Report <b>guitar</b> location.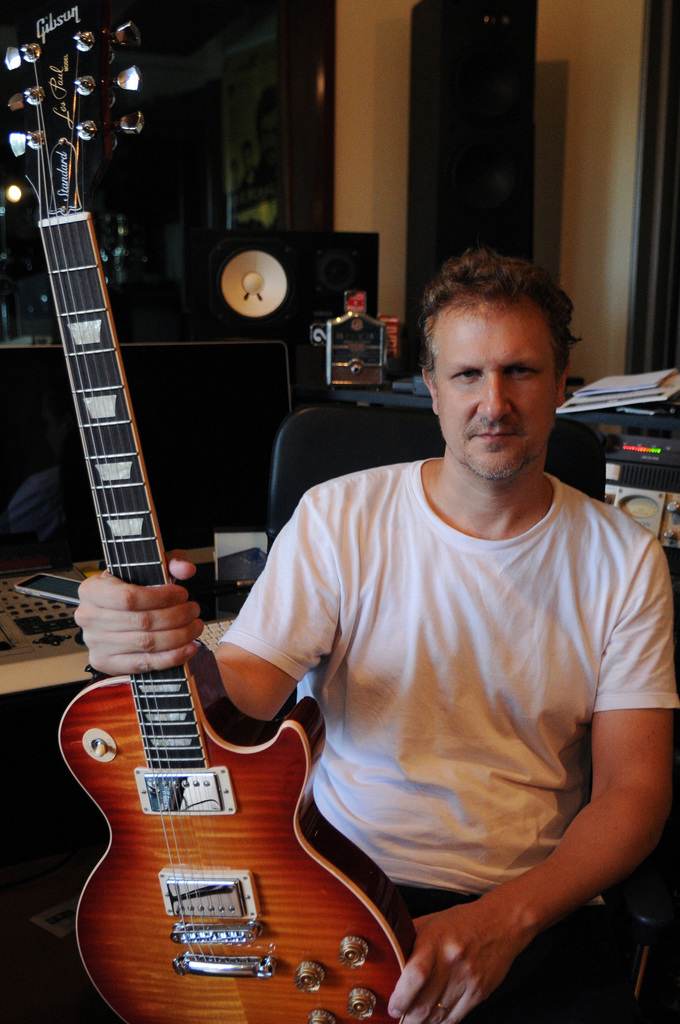
Report: {"left": 0, "top": 0, "right": 419, "bottom": 1023}.
